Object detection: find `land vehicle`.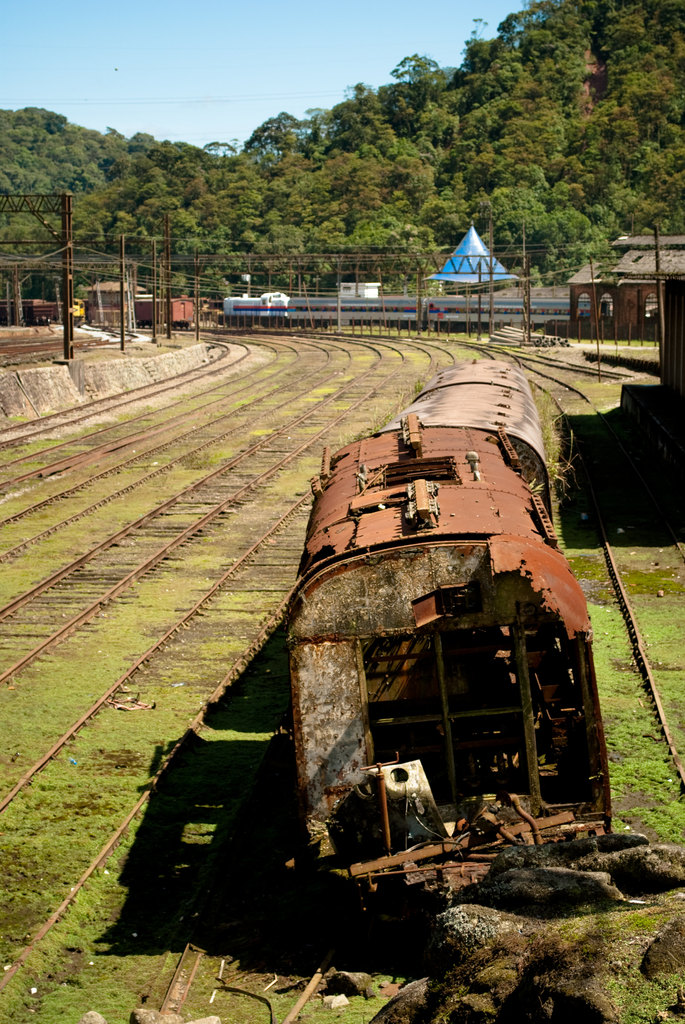
x1=291, y1=360, x2=614, y2=906.
